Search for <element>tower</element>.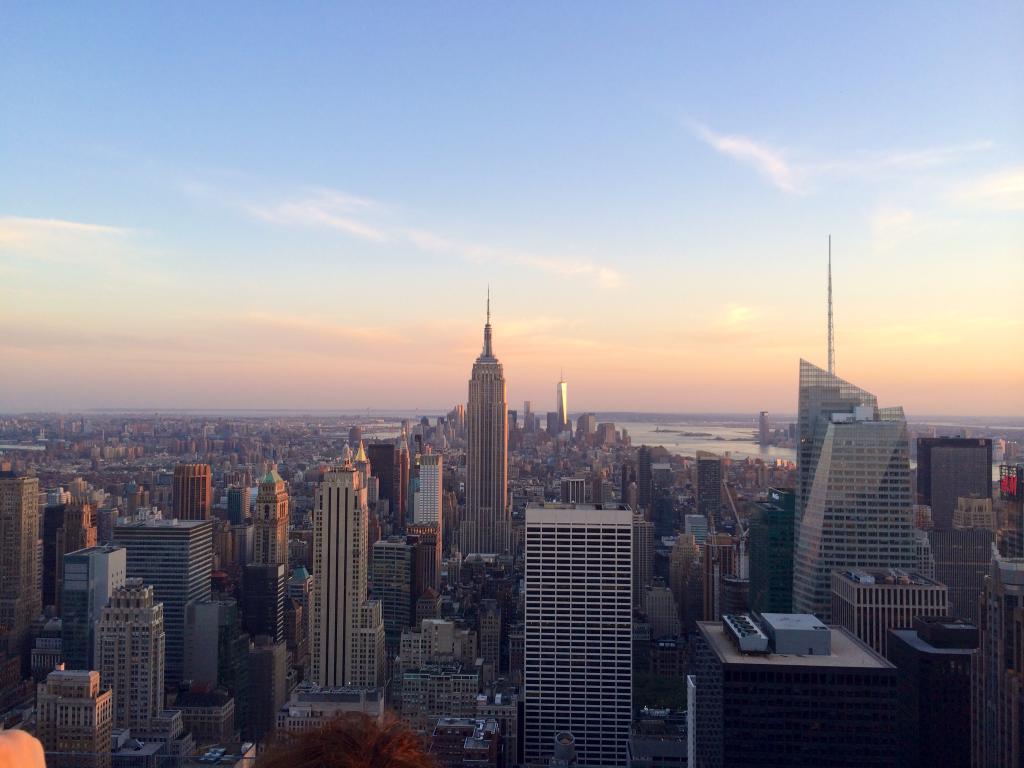
Found at 785,235,932,613.
